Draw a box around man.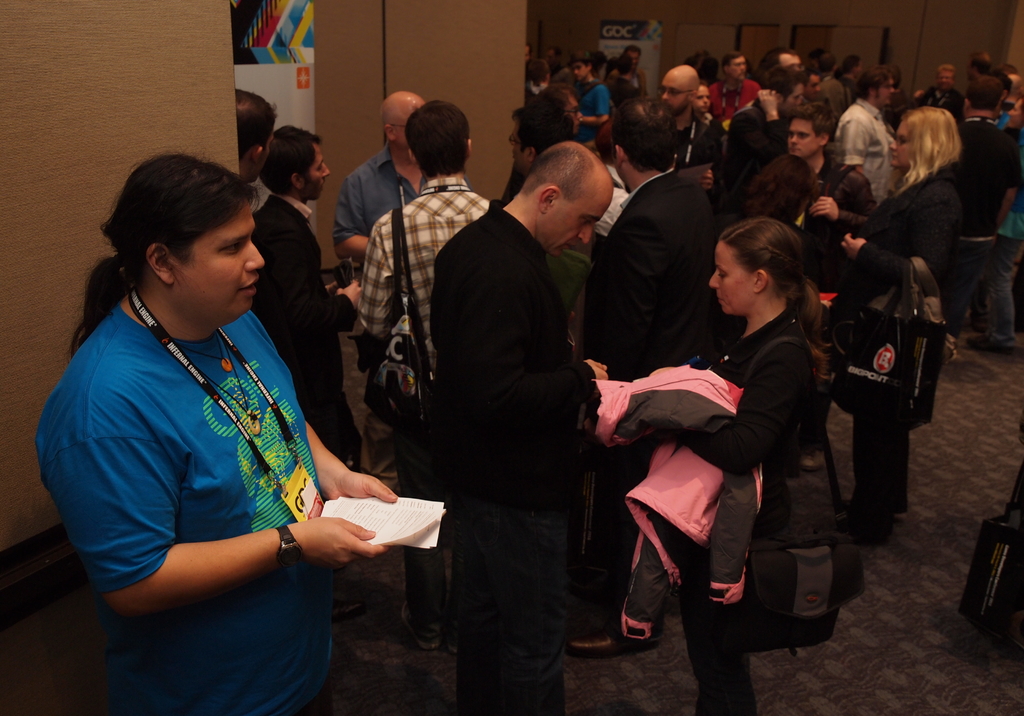
[351,99,495,657].
